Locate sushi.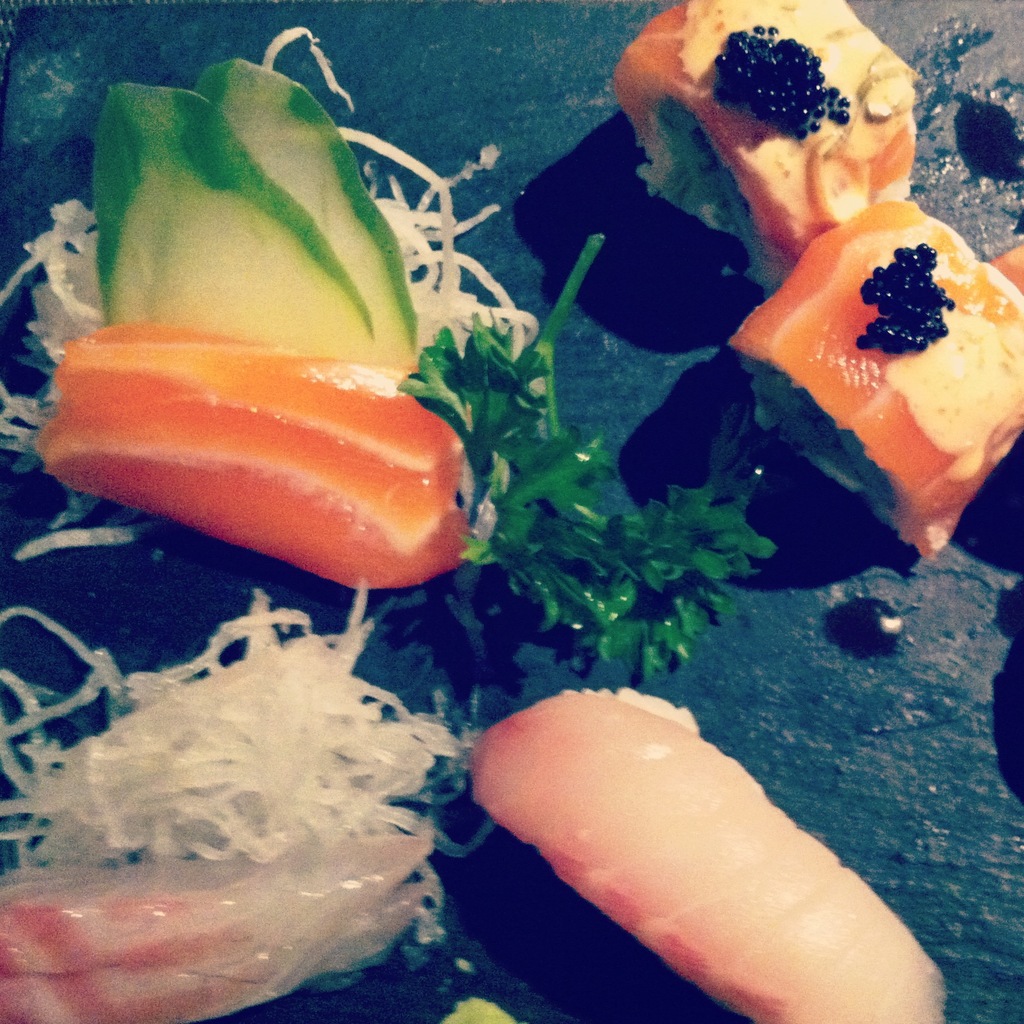
Bounding box: Rect(43, 320, 458, 590).
